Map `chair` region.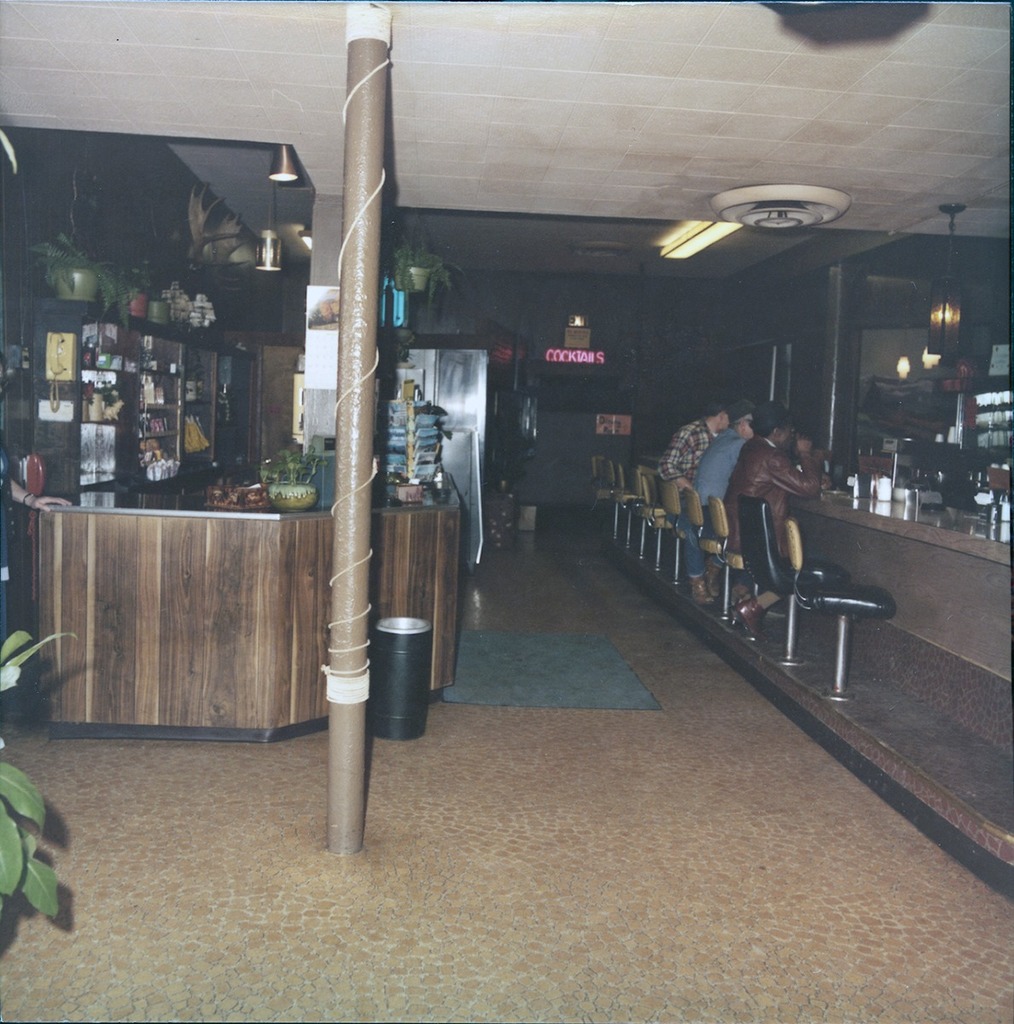
Mapped to {"x1": 790, "y1": 515, "x2": 894, "y2": 701}.
